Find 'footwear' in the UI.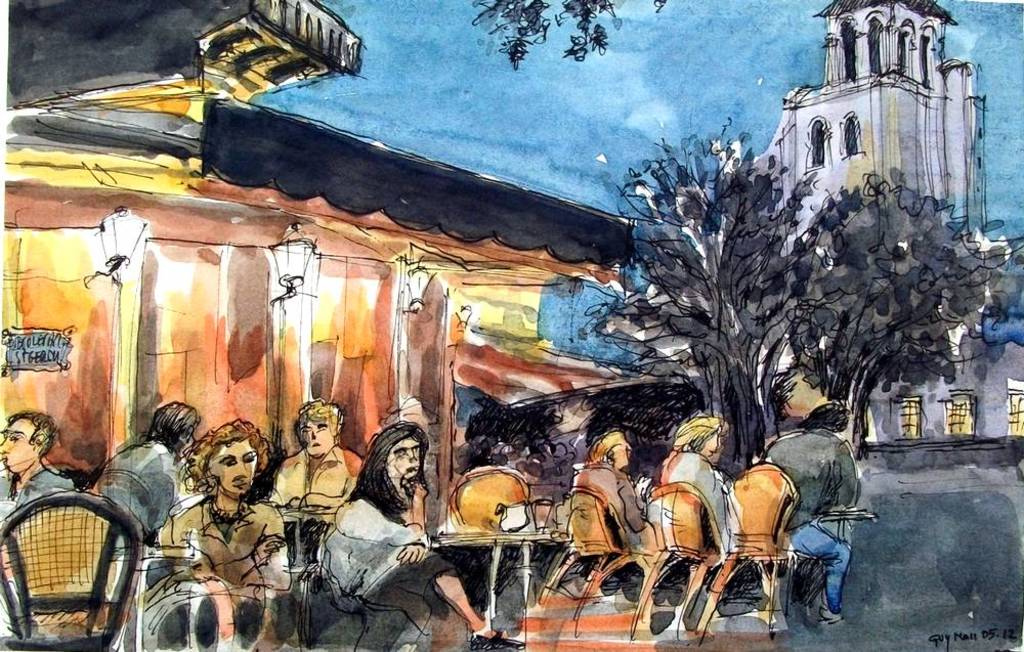
UI element at bbox=[818, 606, 848, 625].
